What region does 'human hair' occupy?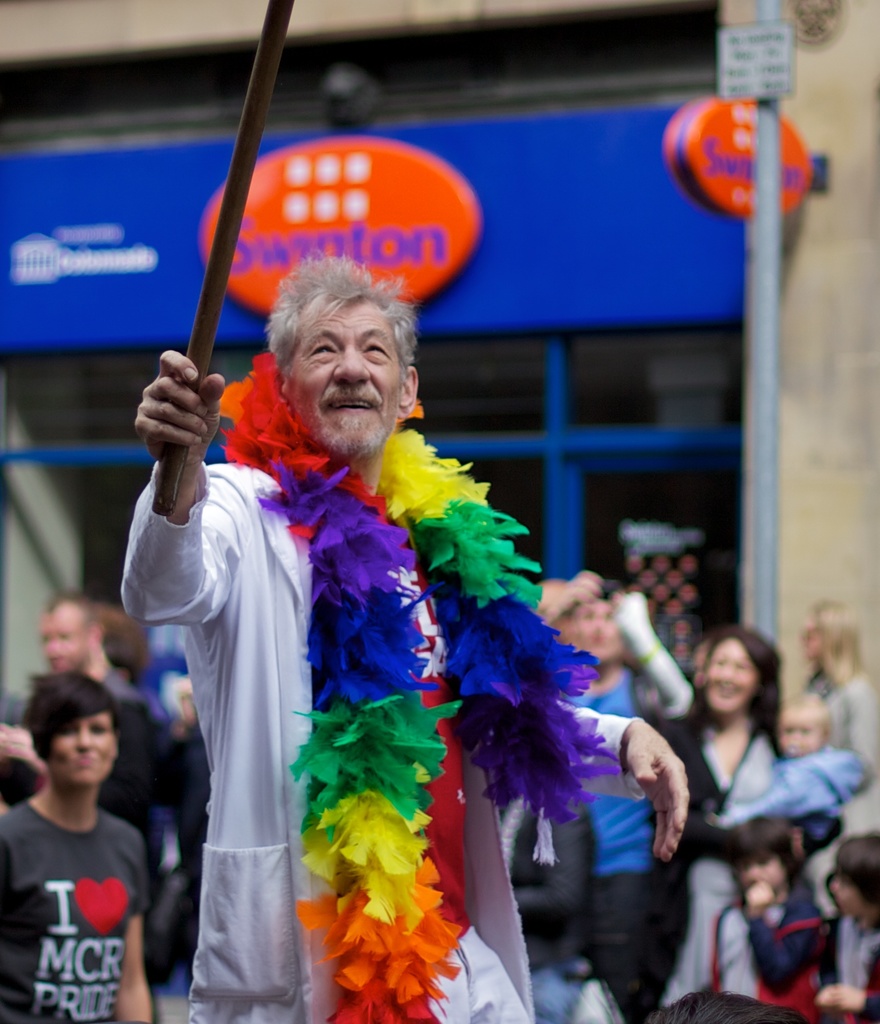
locate(43, 590, 99, 644).
